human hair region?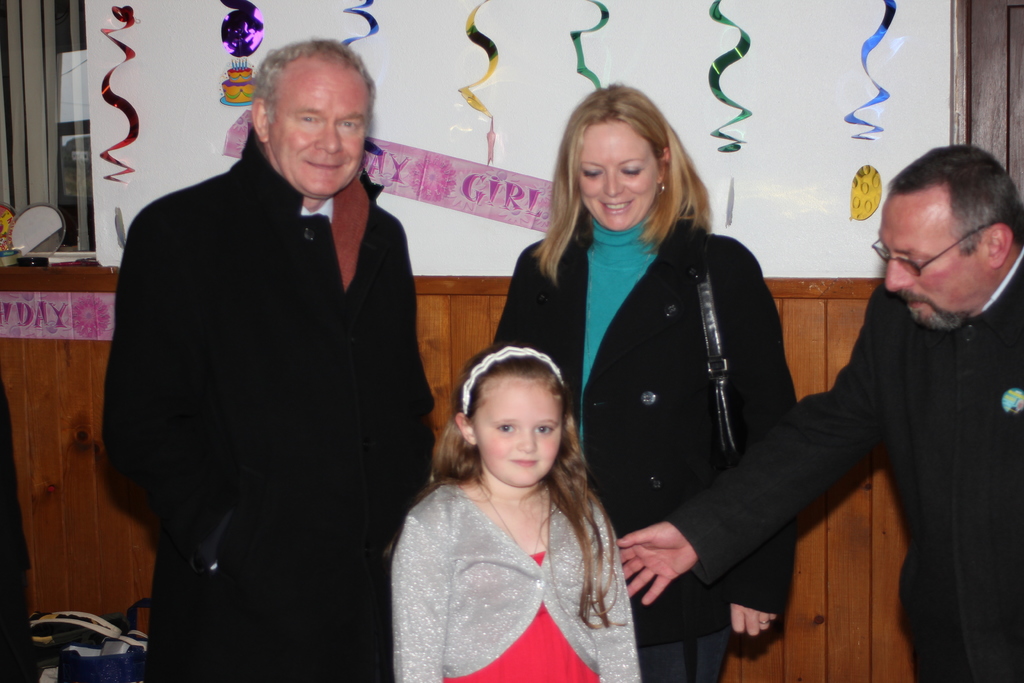
crop(541, 62, 713, 279)
